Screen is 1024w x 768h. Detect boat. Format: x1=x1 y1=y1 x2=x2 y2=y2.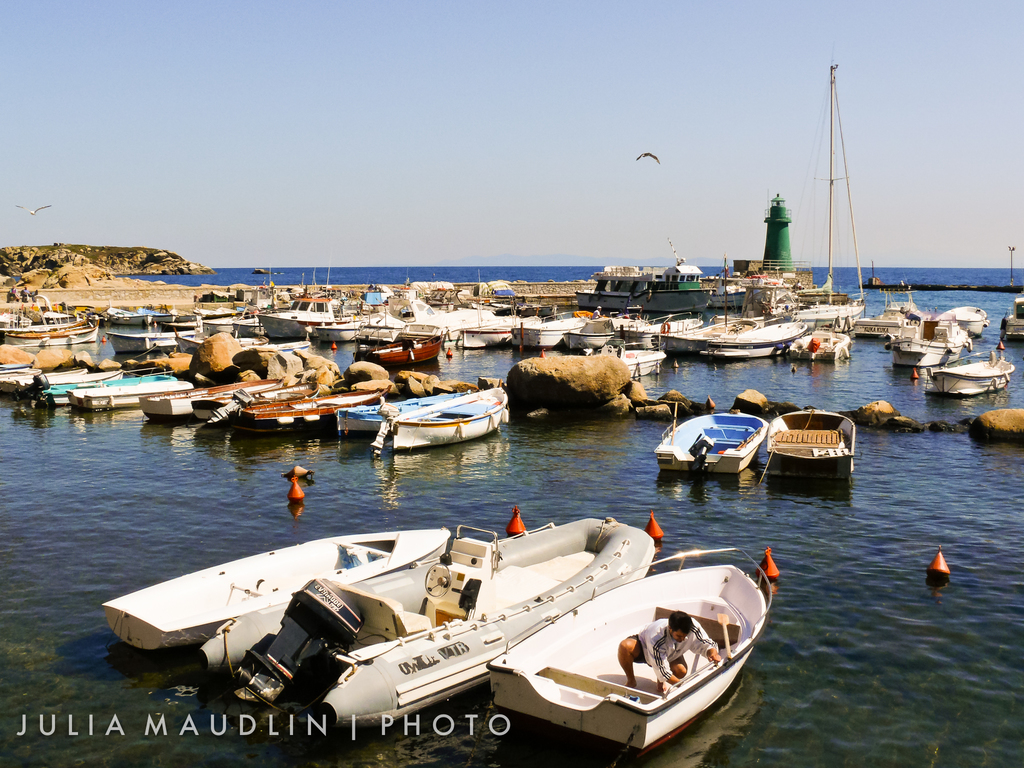
x1=130 y1=300 x2=171 y2=324.
